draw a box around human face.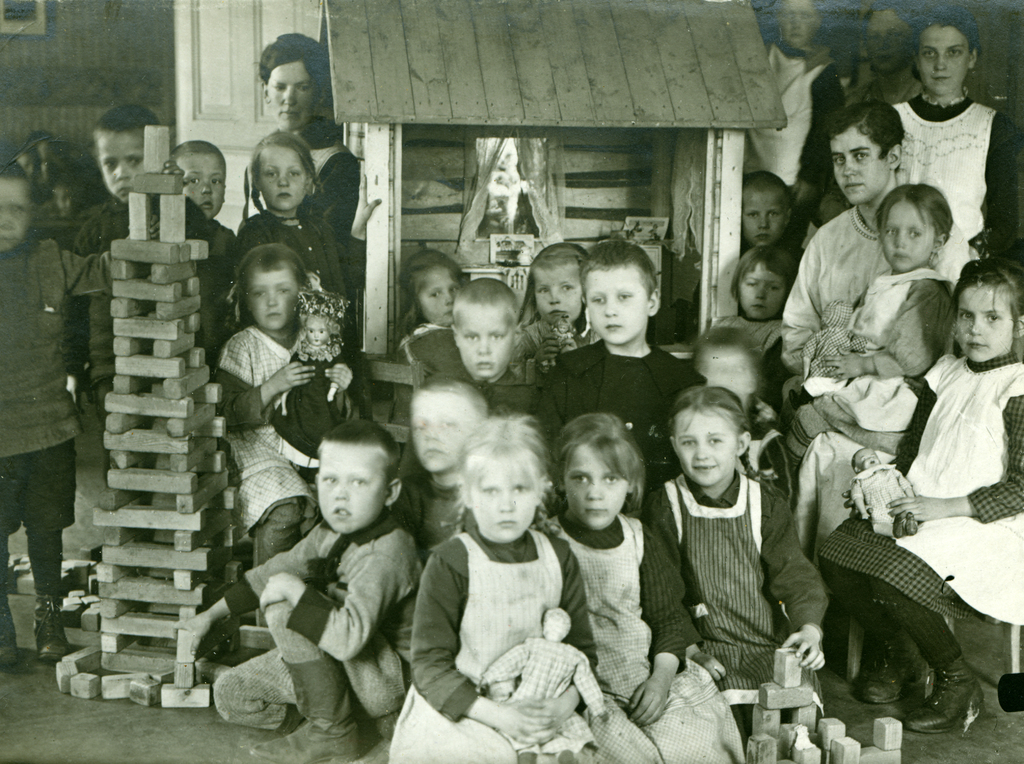
(x1=589, y1=266, x2=646, y2=343).
